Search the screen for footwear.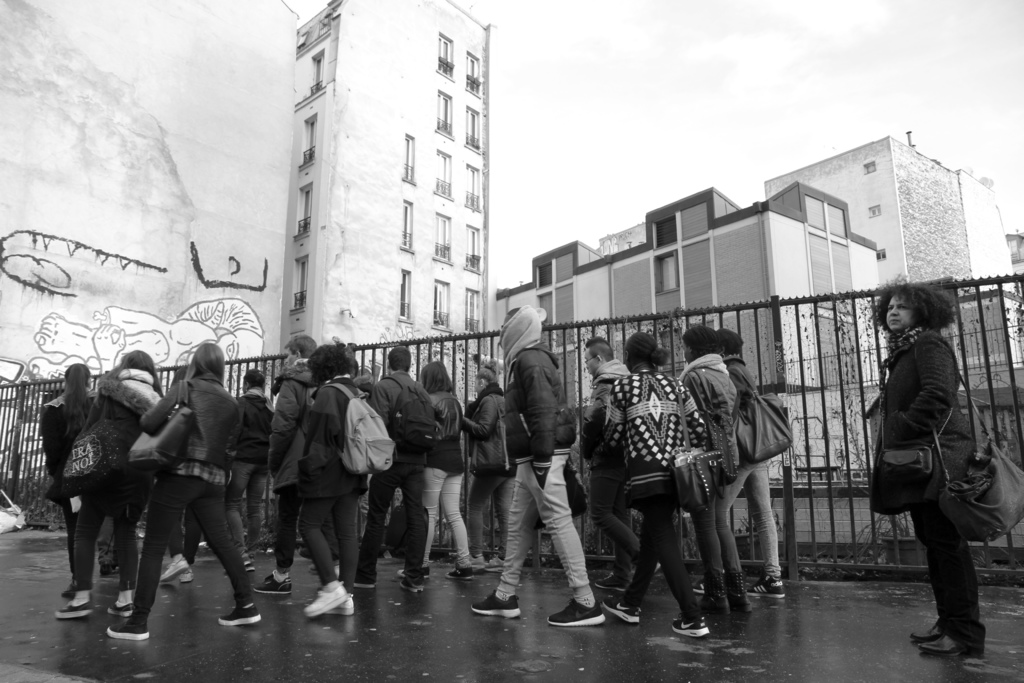
Found at locate(481, 556, 511, 572).
